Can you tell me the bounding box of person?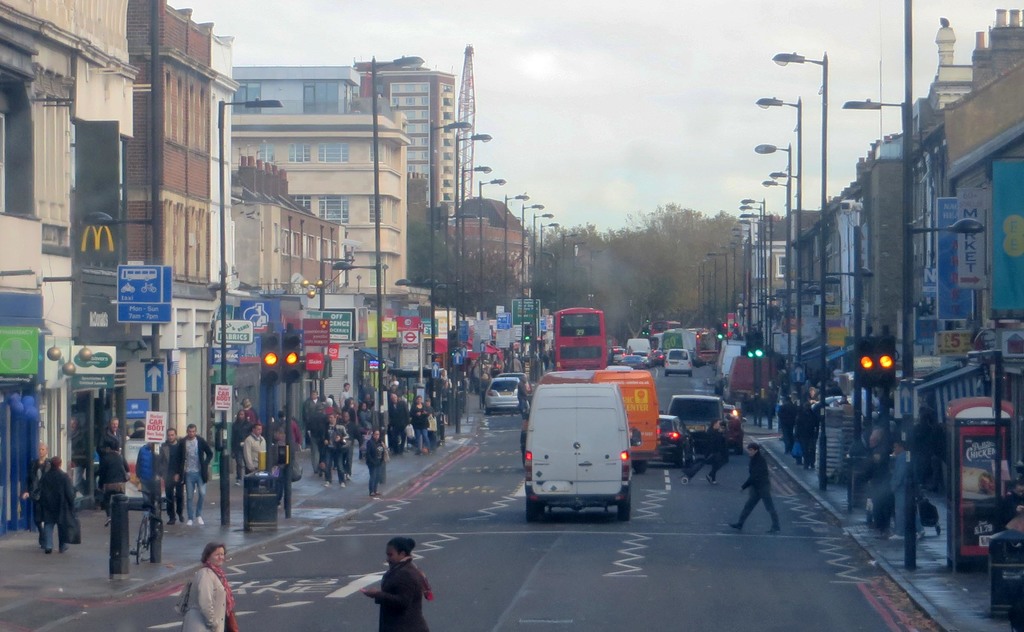
[x1=362, y1=539, x2=428, y2=631].
